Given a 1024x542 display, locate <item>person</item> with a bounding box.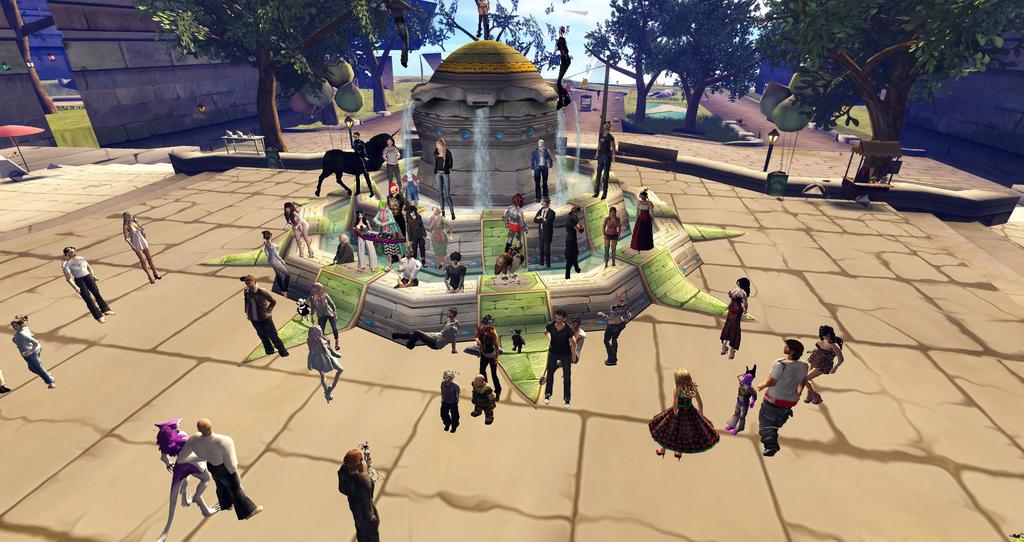
Located: 123,211,163,284.
